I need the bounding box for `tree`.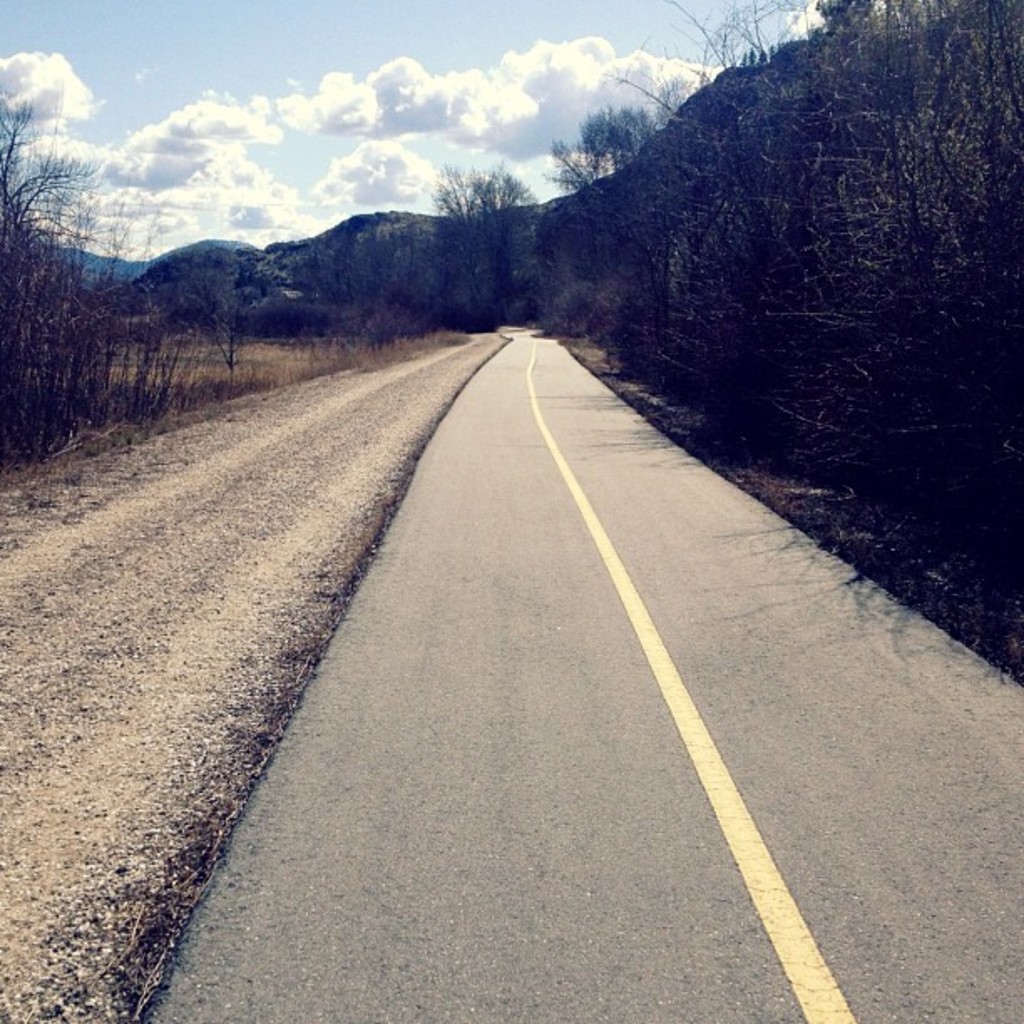
Here it is: bbox=(10, 114, 171, 427).
